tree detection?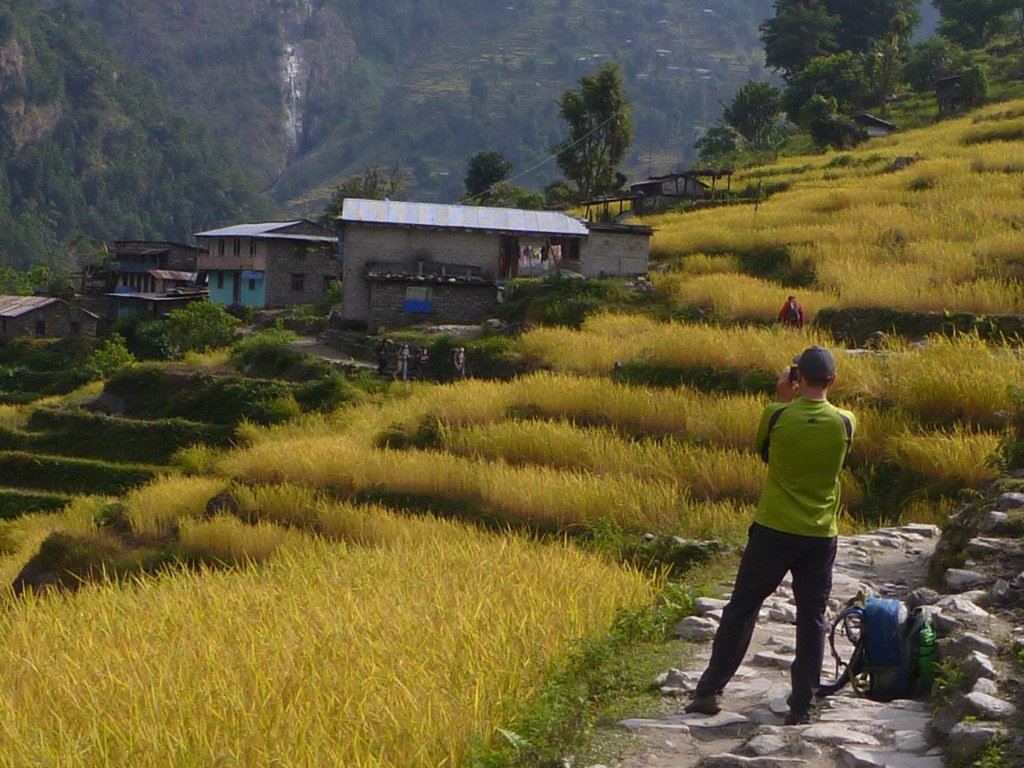
[764, 2, 927, 123]
